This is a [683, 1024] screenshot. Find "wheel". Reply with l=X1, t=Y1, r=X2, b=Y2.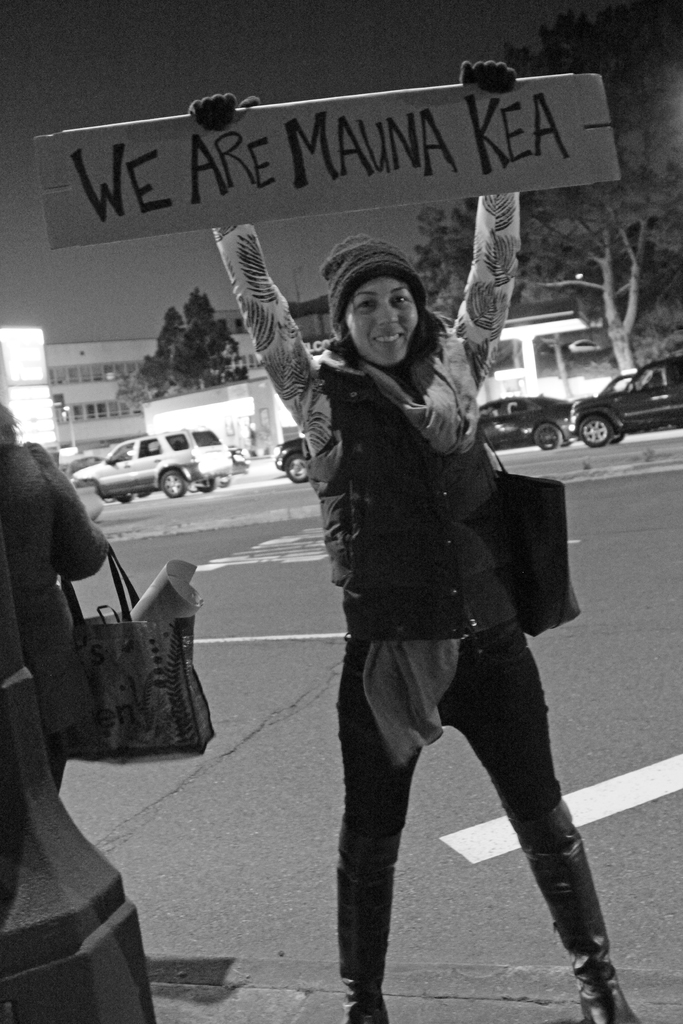
l=585, t=417, r=607, b=449.
